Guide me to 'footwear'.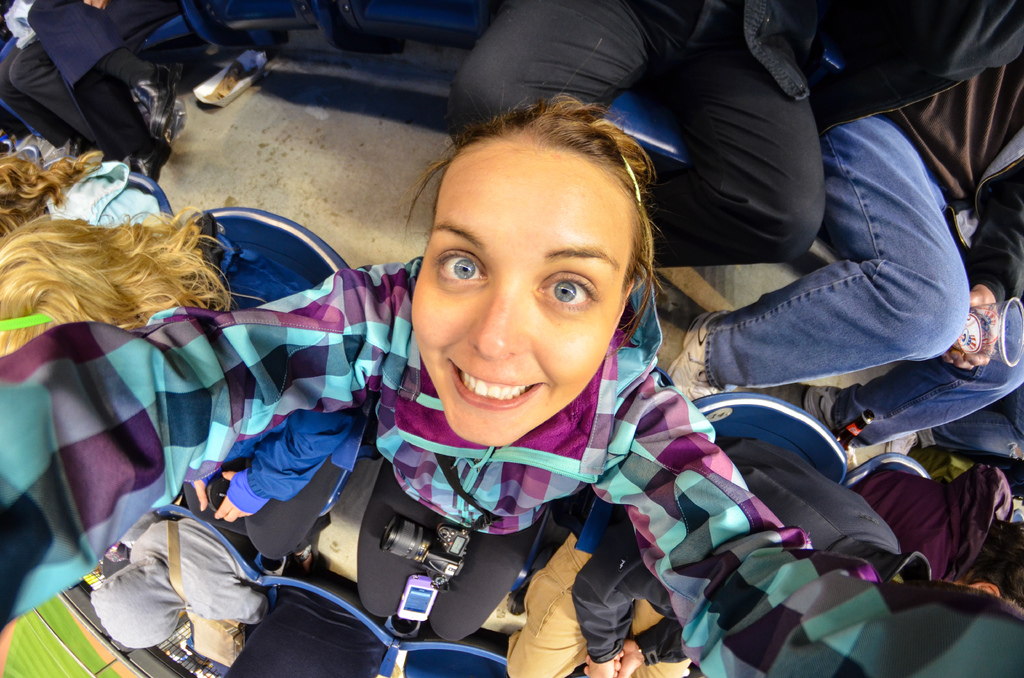
Guidance: (127, 136, 173, 184).
